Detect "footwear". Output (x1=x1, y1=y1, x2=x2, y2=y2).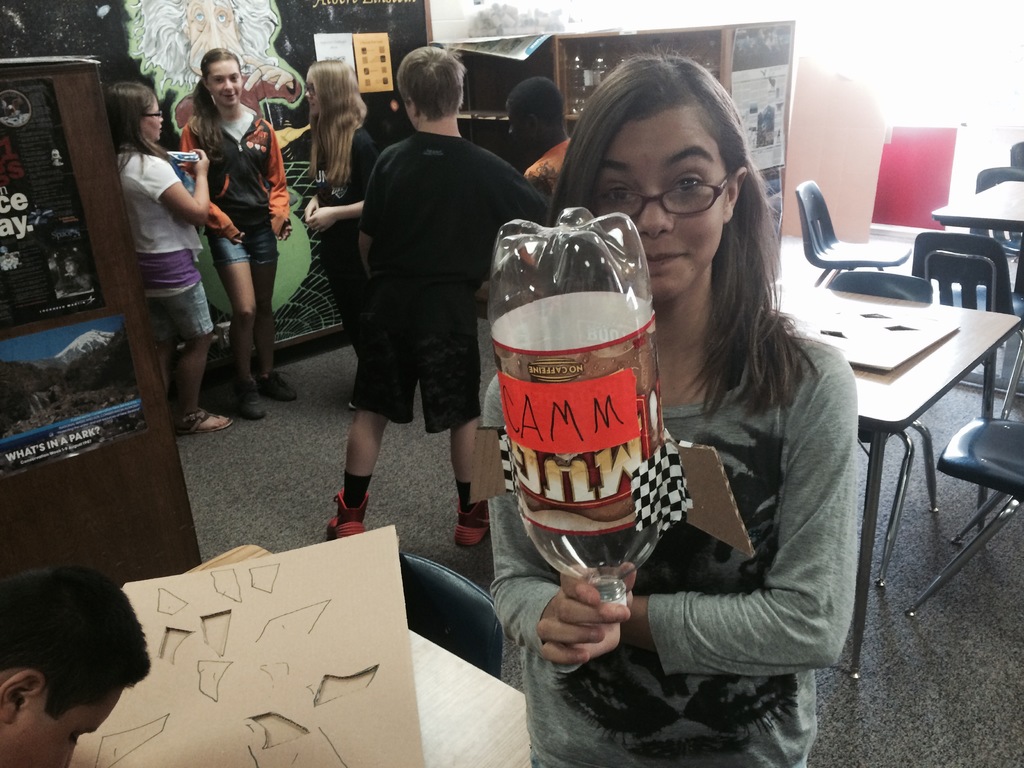
(x1=232, y1=382, x2=267, y2=420).
